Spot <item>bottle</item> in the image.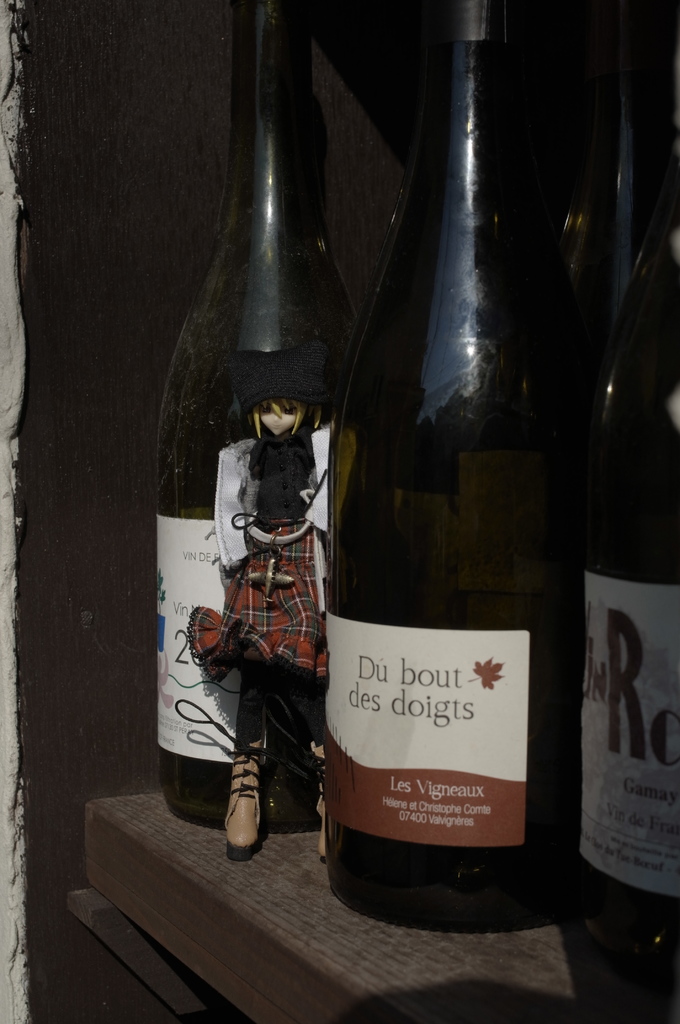
<item>bottle</item> found at x1=325, y1=0, x2=579, y2=932.
